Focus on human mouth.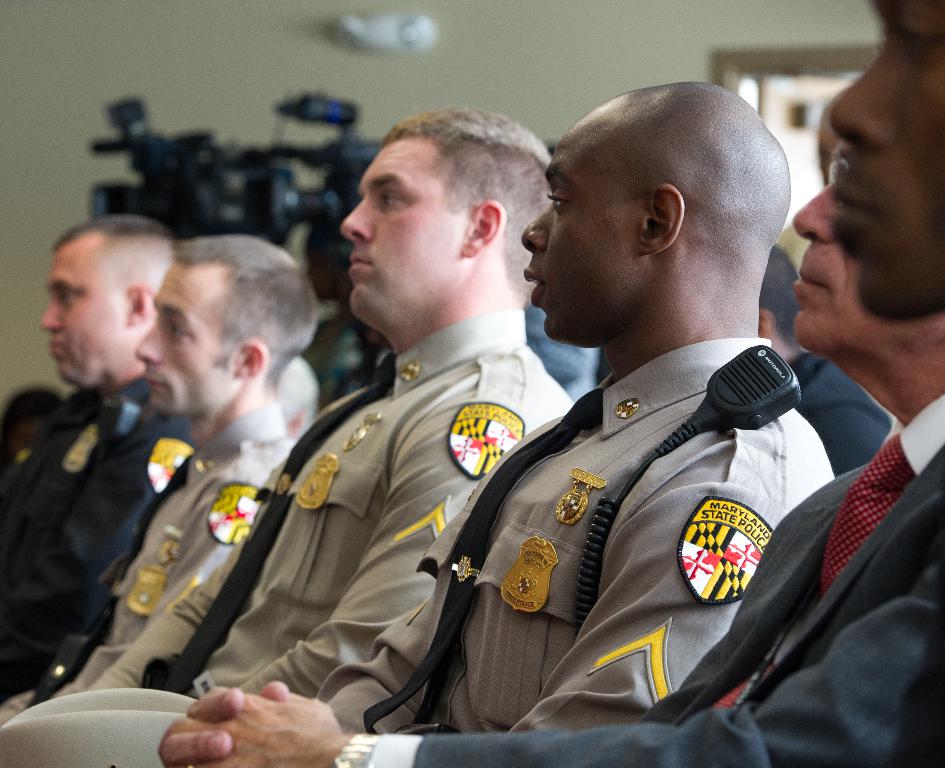
Focused at (left=348, top=246, right=380, bottom=278).
